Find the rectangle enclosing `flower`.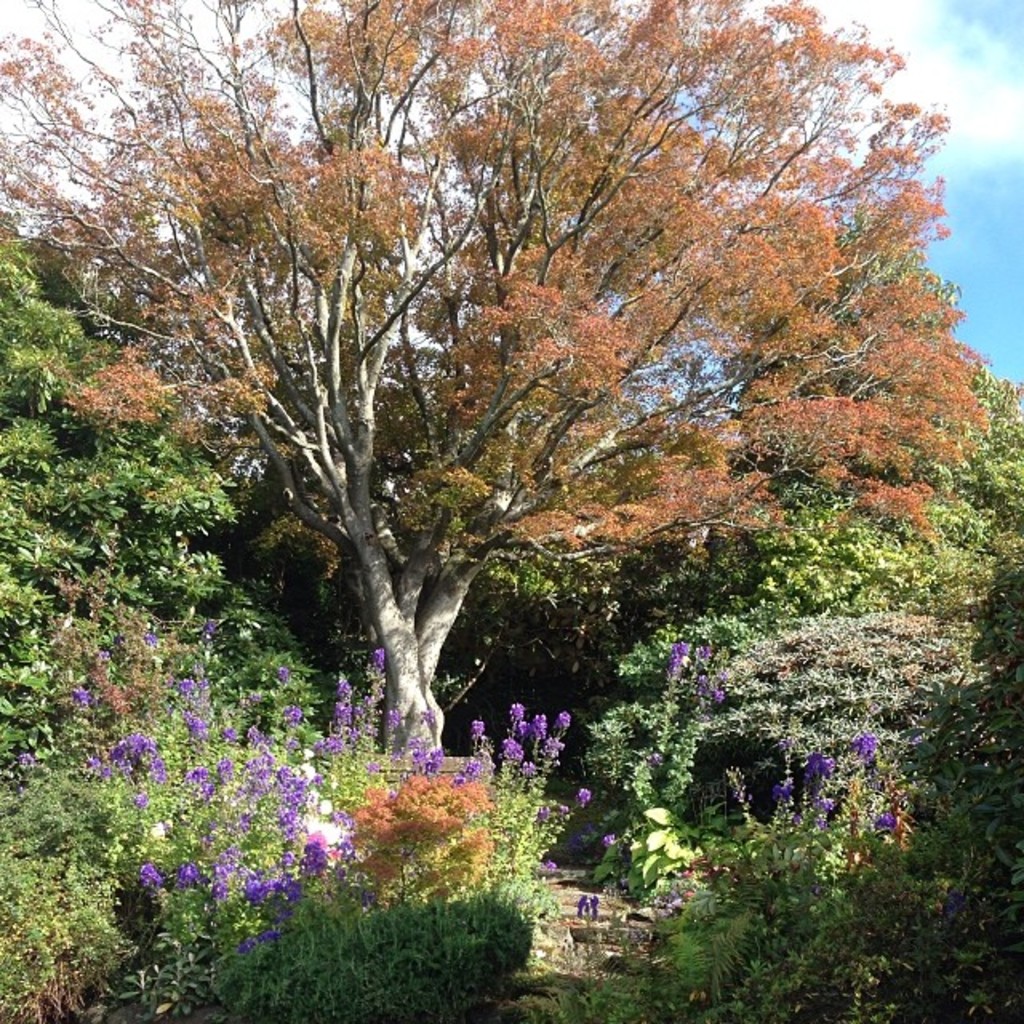
crop(603, 827, 616, 846).
